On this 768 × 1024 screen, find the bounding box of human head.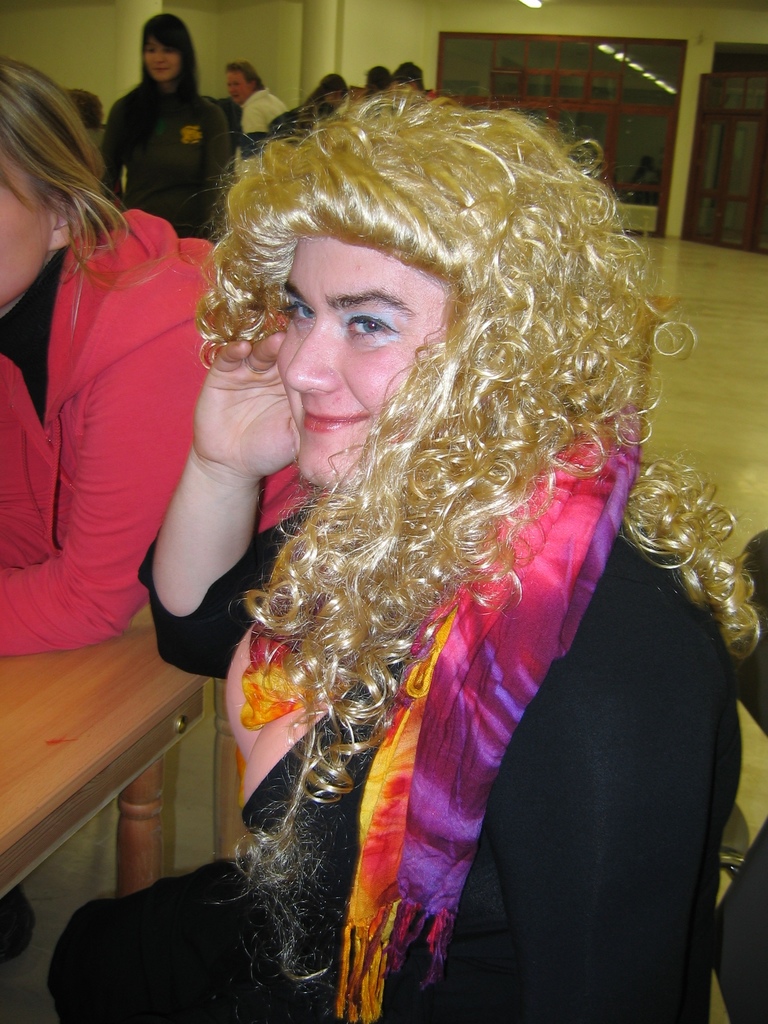
Bounding box: pyautogui.locateOnScreen(67, 86, 102, 127).
